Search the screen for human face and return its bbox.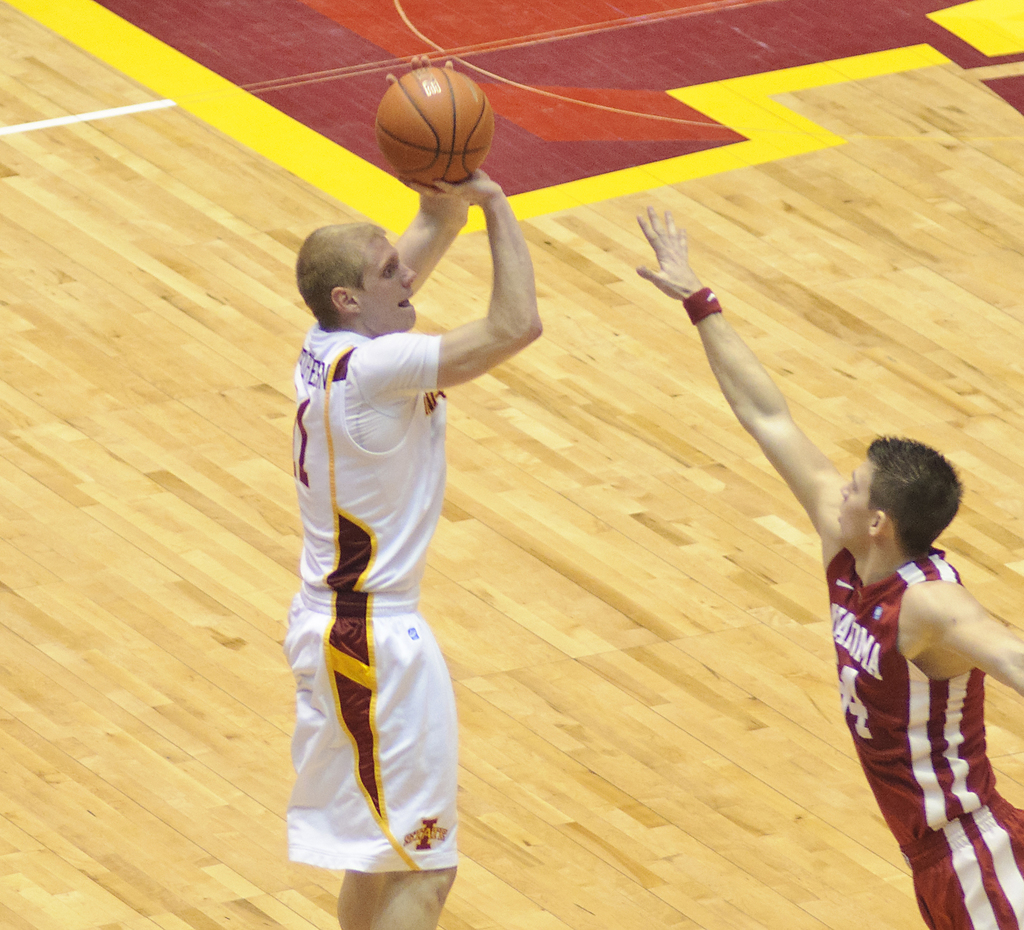
Found: BBox(356, 229, 417, 335).
